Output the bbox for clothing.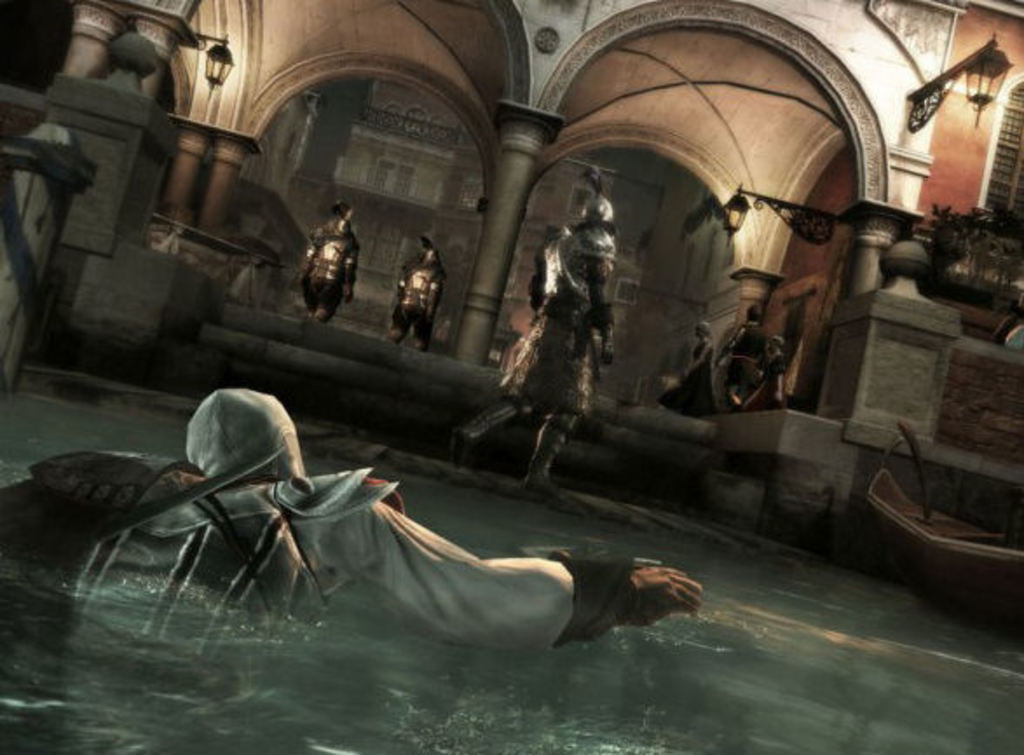
box(713, 324, 761, 394).
